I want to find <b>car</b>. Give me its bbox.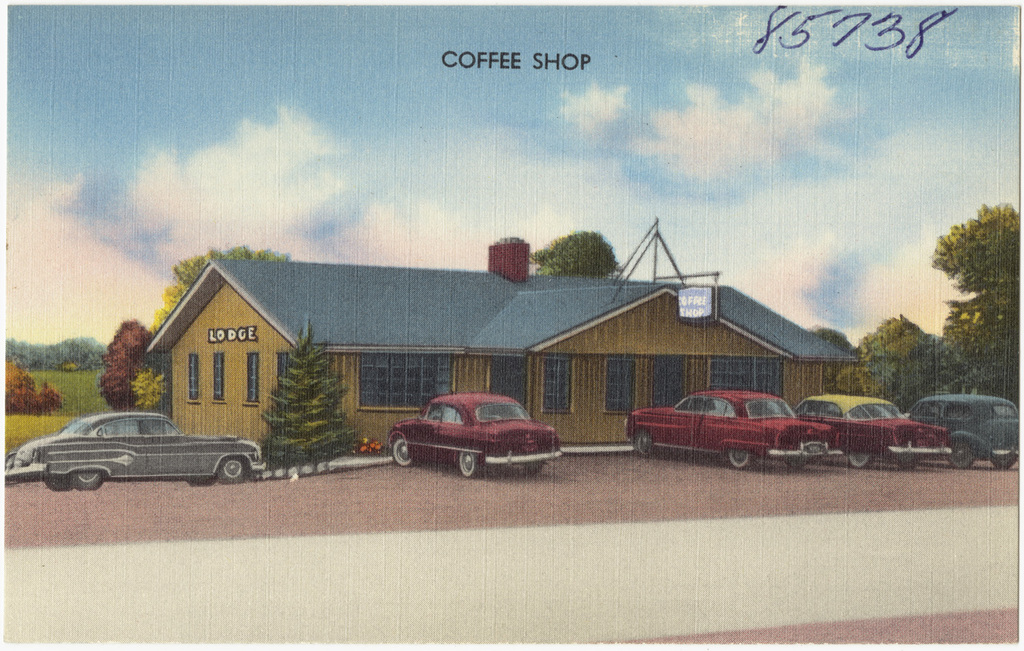
[left=385, top=387, right=563, bottom=478].
